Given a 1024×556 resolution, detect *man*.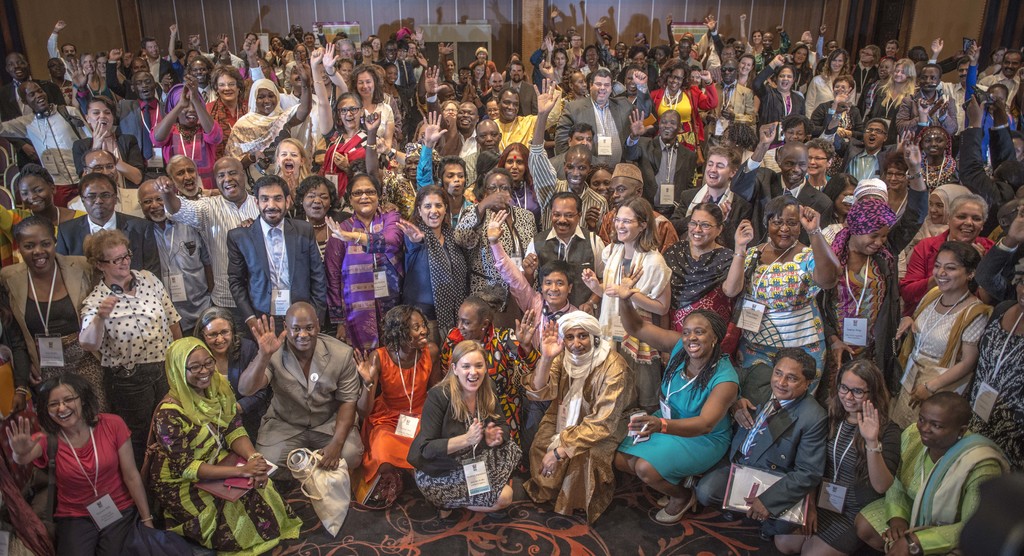
crop(956, 88, 1023, 223).
